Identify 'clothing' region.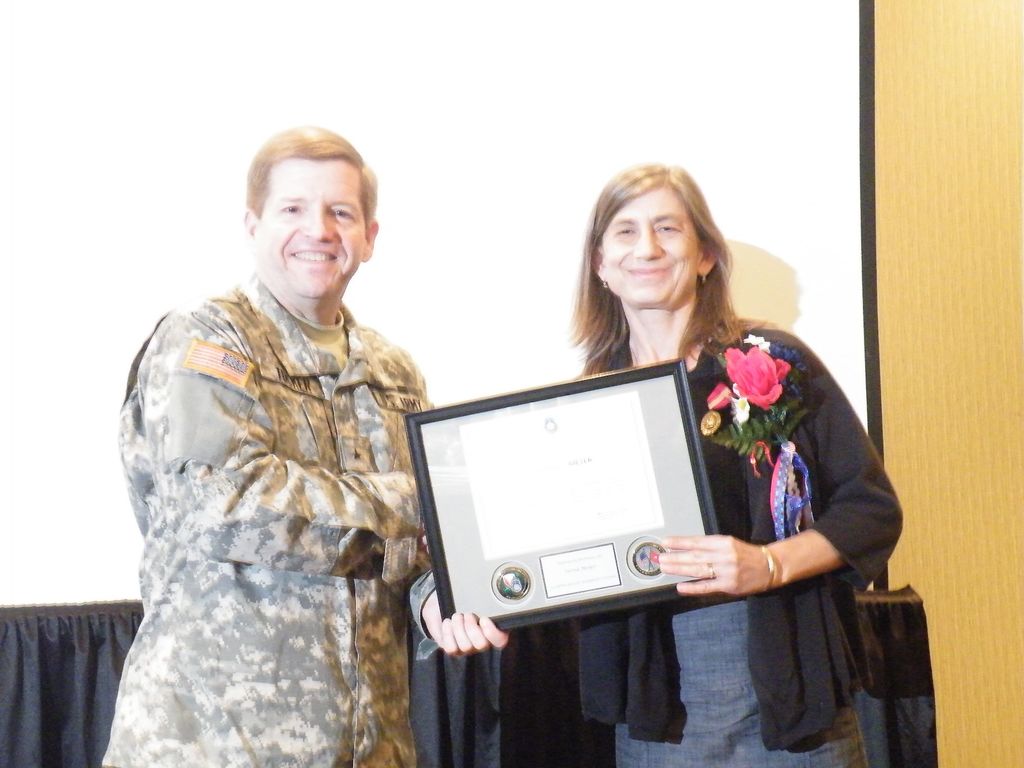
Region: {"left": 100, "top": 270, "right": 436, "bottom": 764}.
